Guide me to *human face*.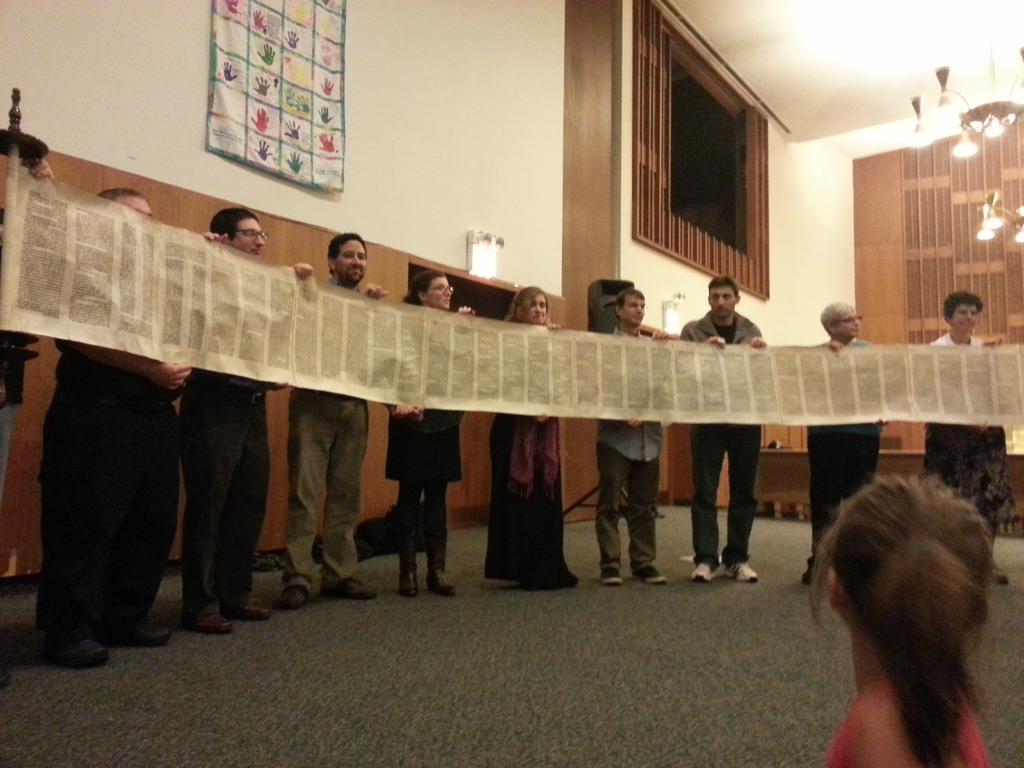
Guidance: (x1=426, y1=276, x2=454, y2=308).
